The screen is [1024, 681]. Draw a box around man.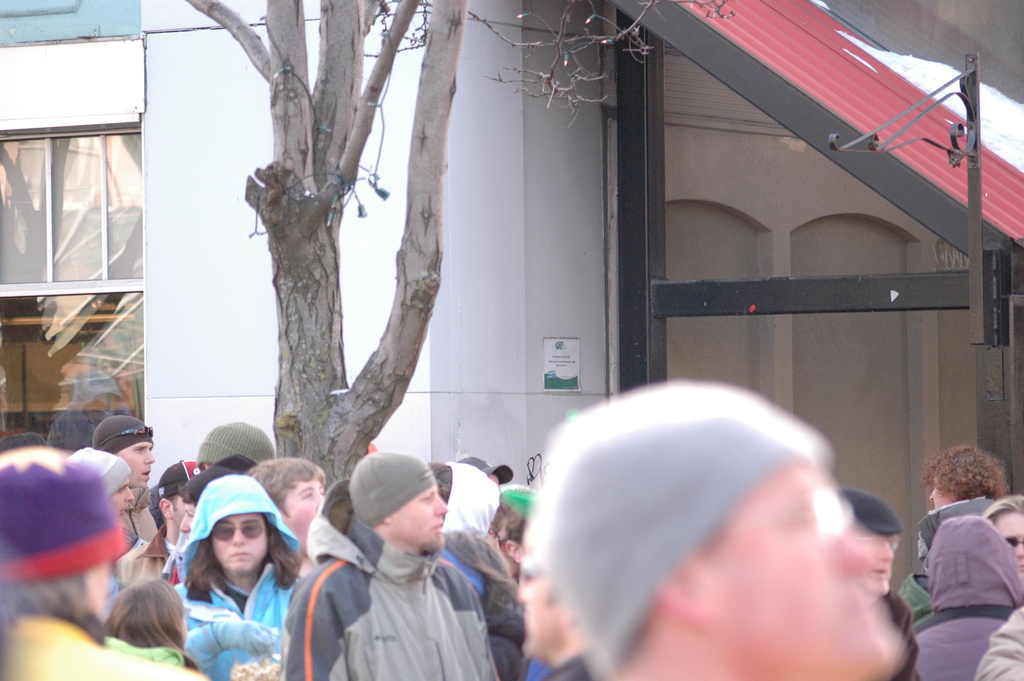
rect(234, 455, 329, 578).
